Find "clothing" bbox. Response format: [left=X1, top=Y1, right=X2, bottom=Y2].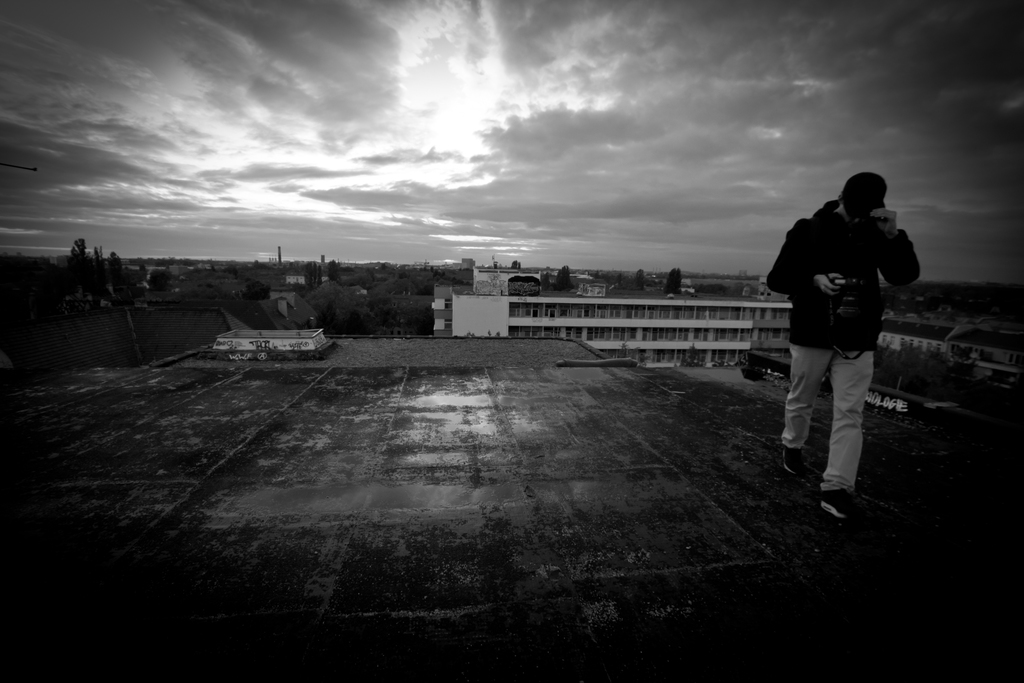
[left=769, top=191, right=897, bottom=477].
